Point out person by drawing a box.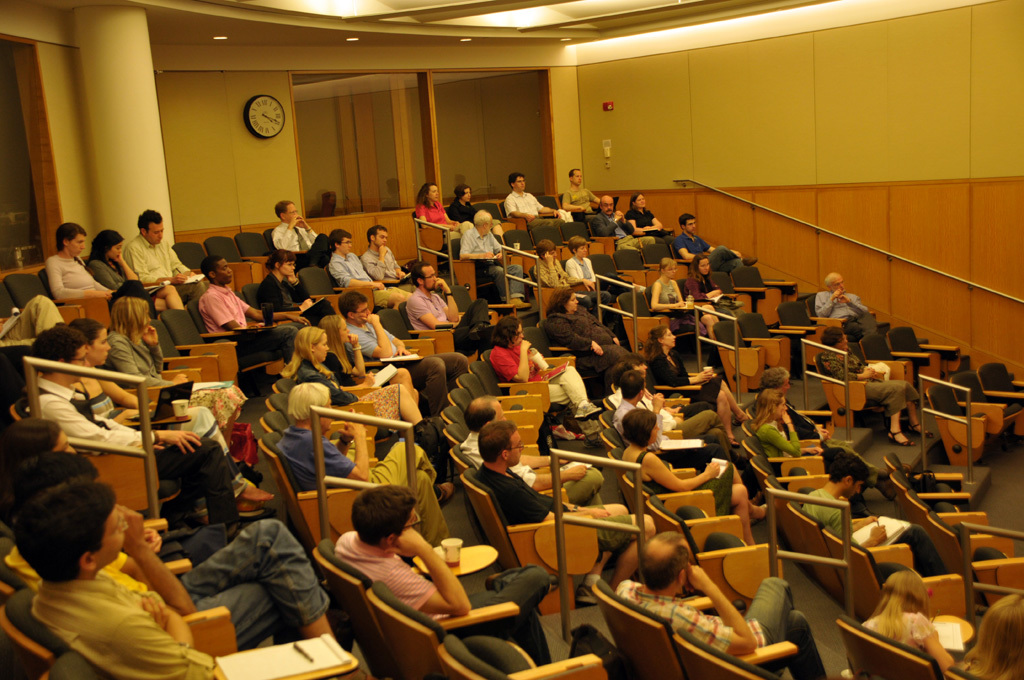
box(101, 290, 242, 450).
